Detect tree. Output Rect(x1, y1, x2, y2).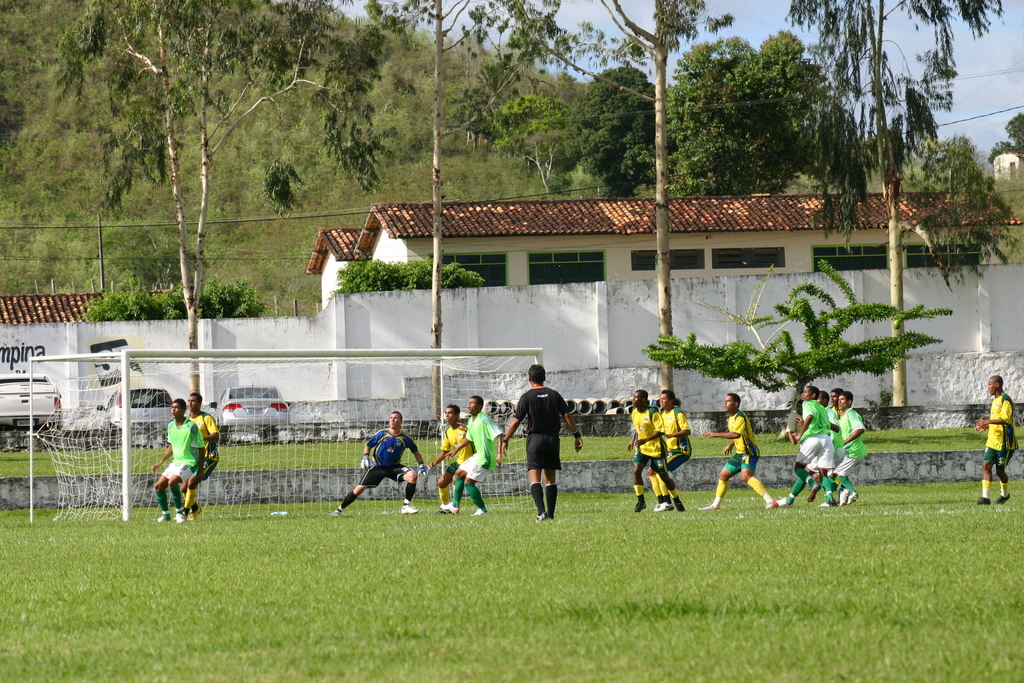
Rect(54, 0, 393, 388).
